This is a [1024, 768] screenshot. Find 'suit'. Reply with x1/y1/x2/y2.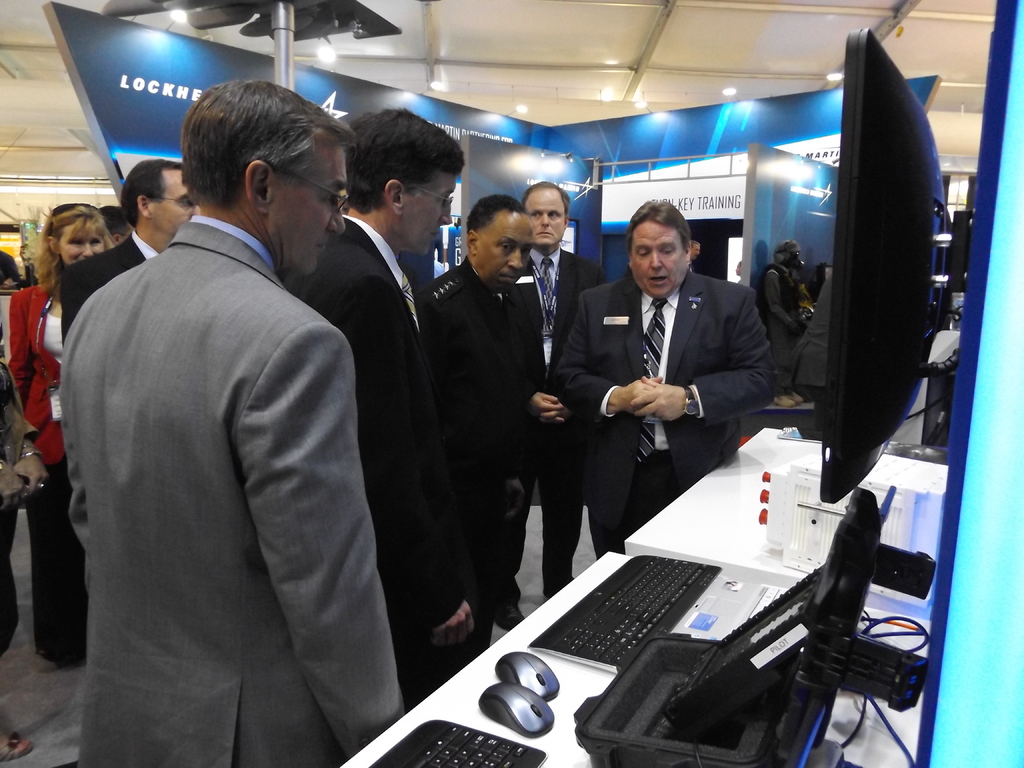
420/264/545/533.
